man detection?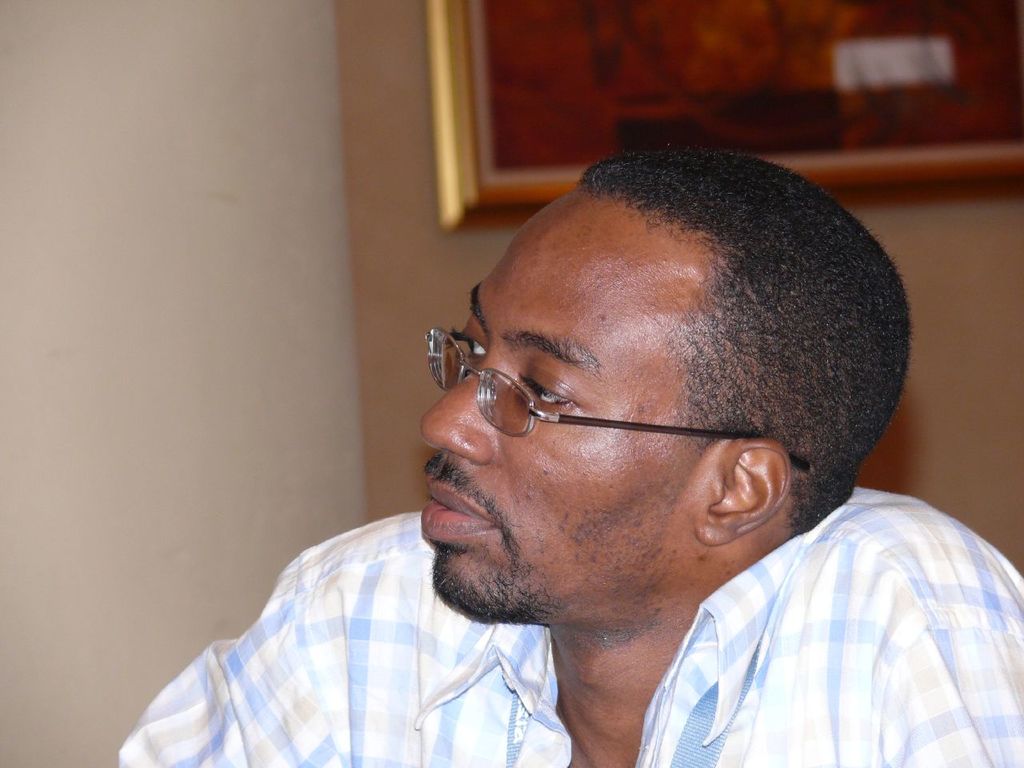
129:134:1023:767
